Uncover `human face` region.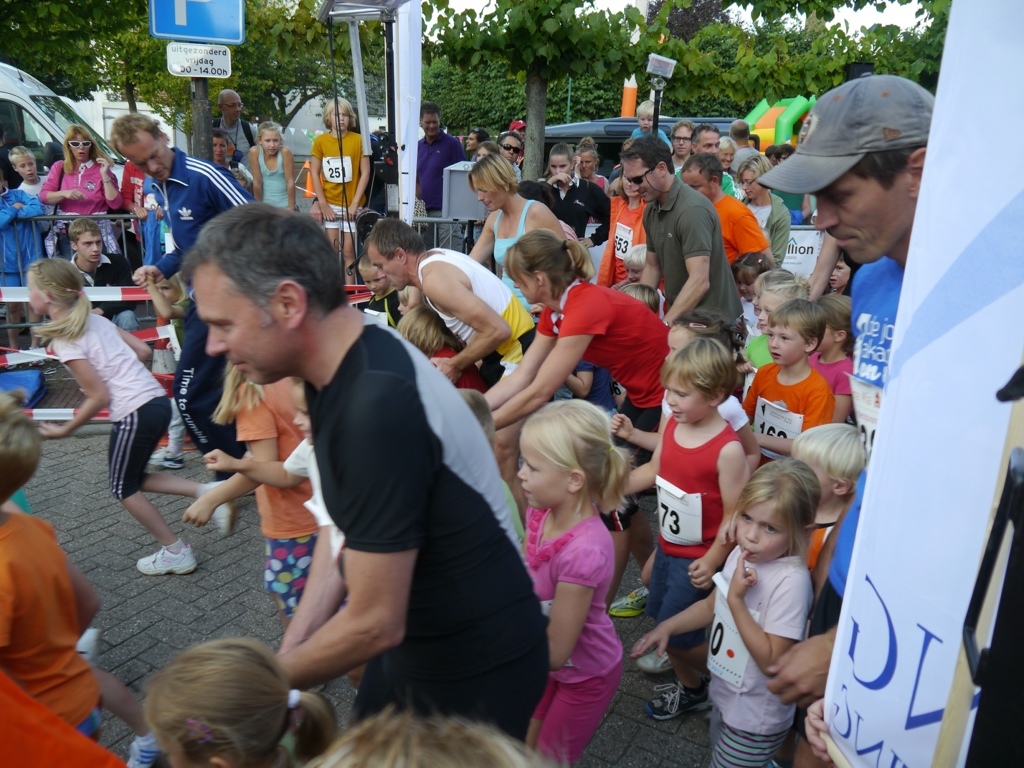
Uncovered: (293, 388, 308, 443).
